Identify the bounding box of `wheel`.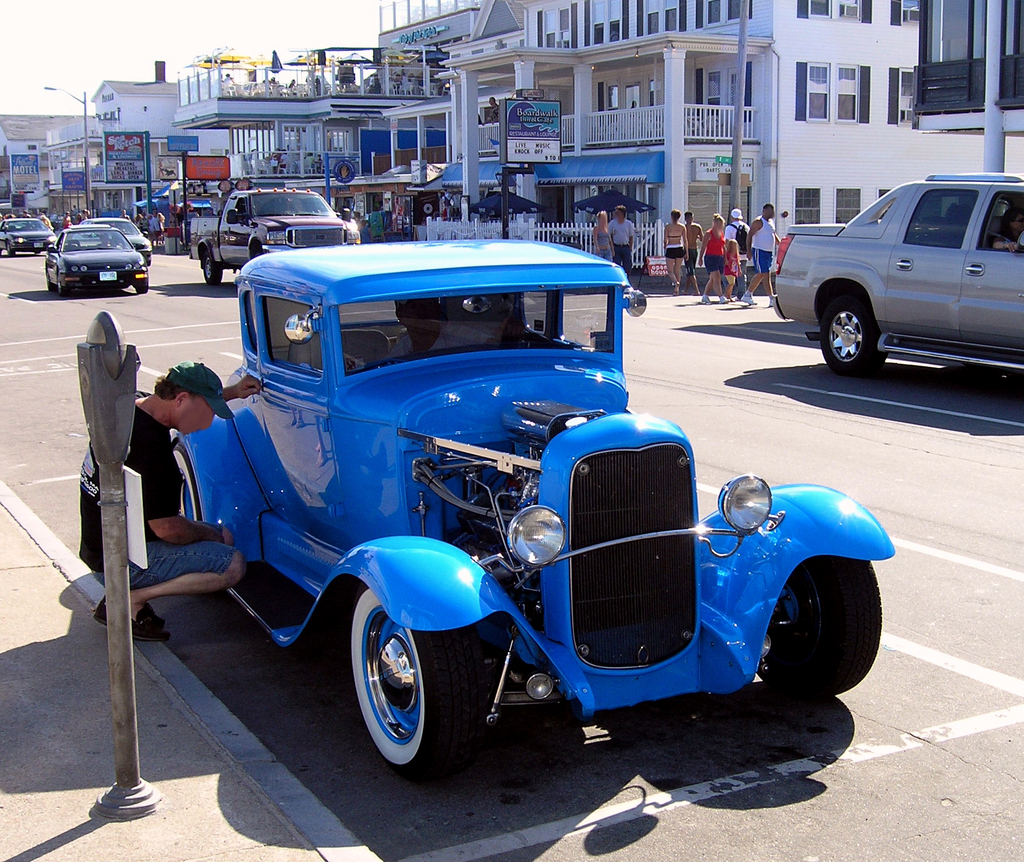
{"x1": 821, "y1": 294, "x2": 888, "y2": 378}.
